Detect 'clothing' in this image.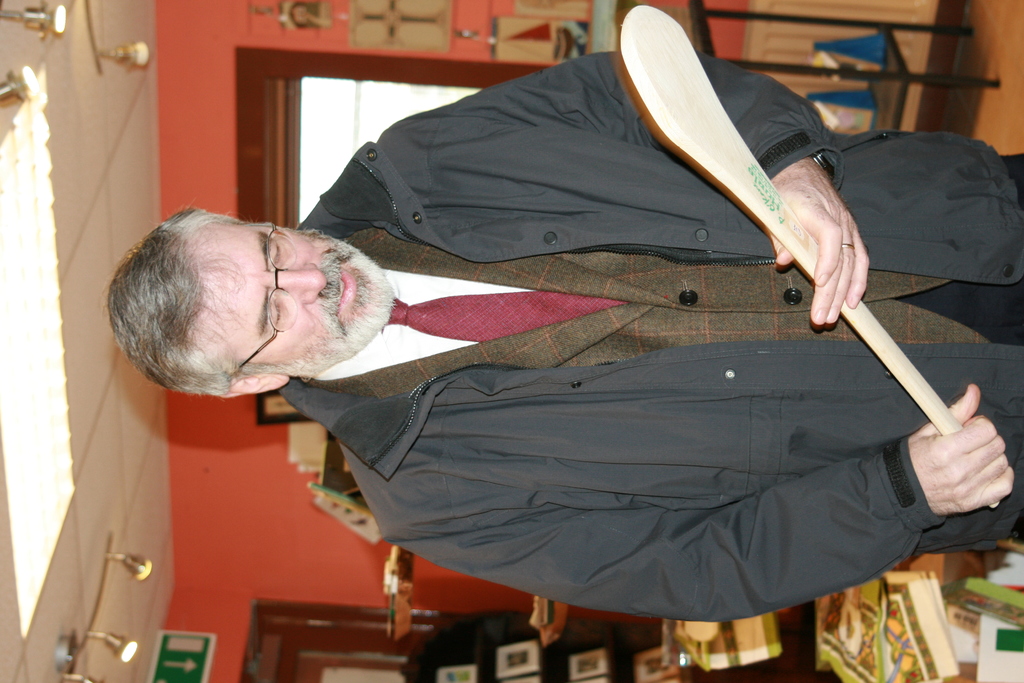
Detection: locate(290, 45, 1023, 620).
